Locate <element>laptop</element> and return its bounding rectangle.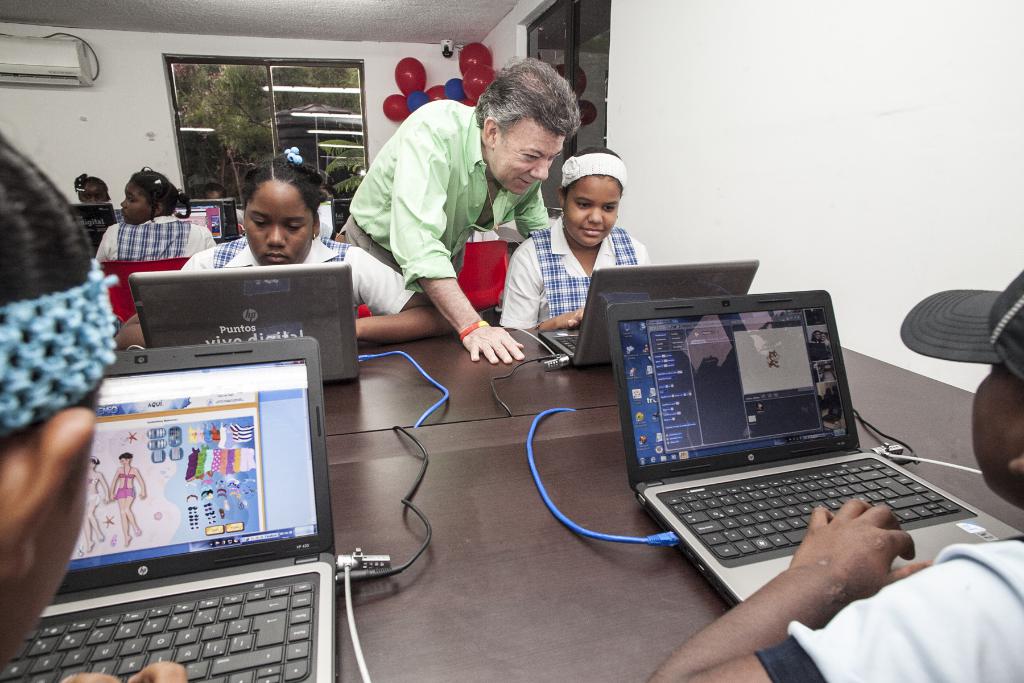
{"x1": 220, "y1": 200, "x2": 246, "y2": 240}.
